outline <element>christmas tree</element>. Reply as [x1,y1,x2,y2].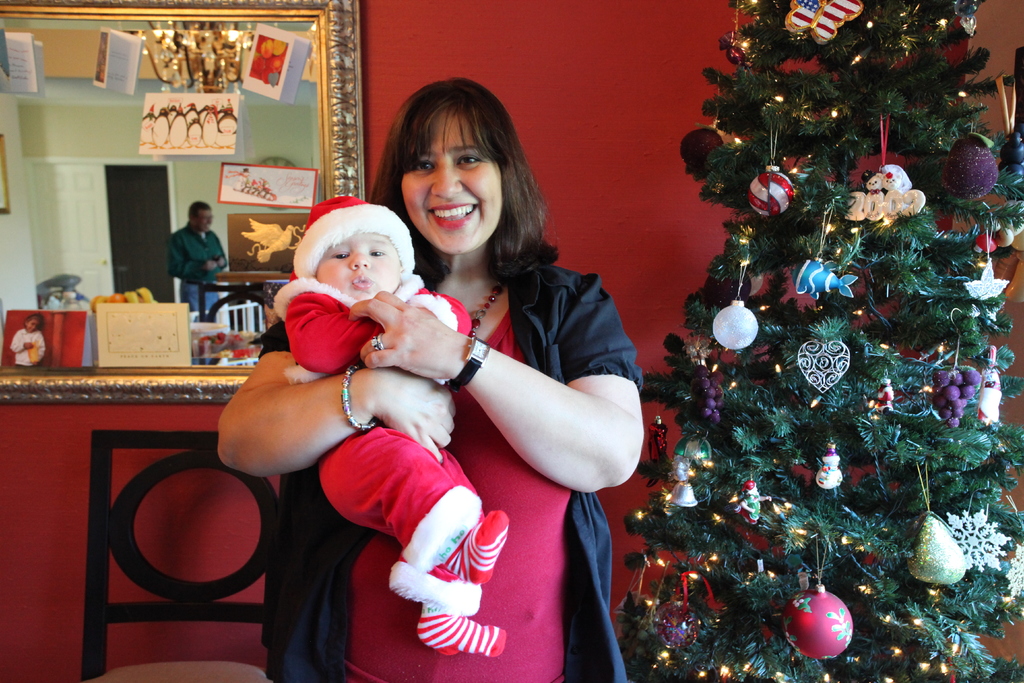
[595,0,1023,682].
